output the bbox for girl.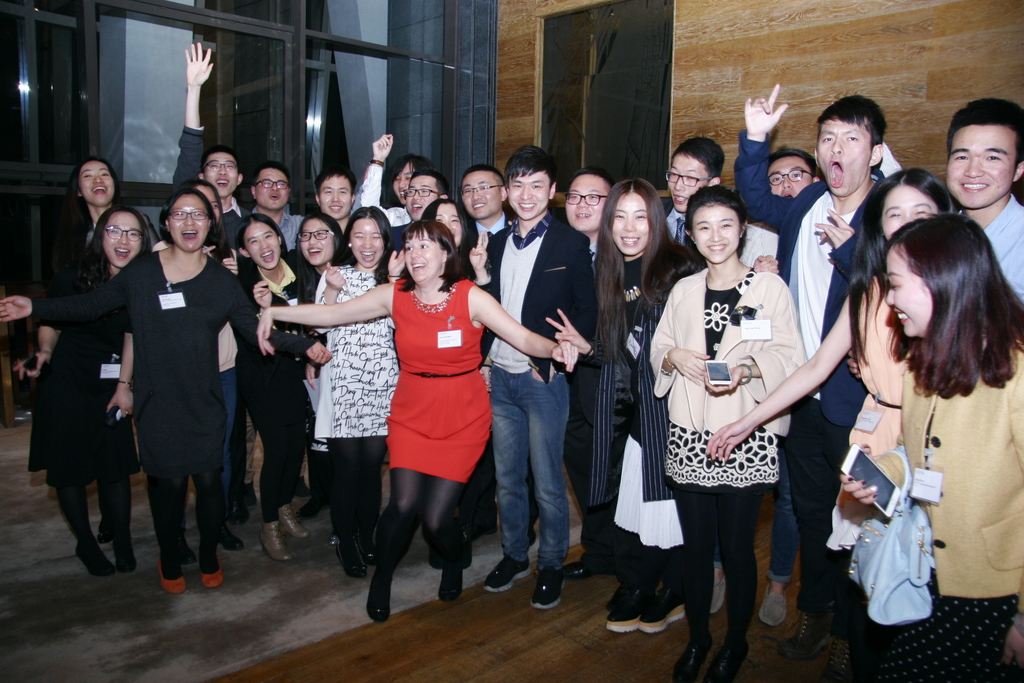
289:212:348:422.
